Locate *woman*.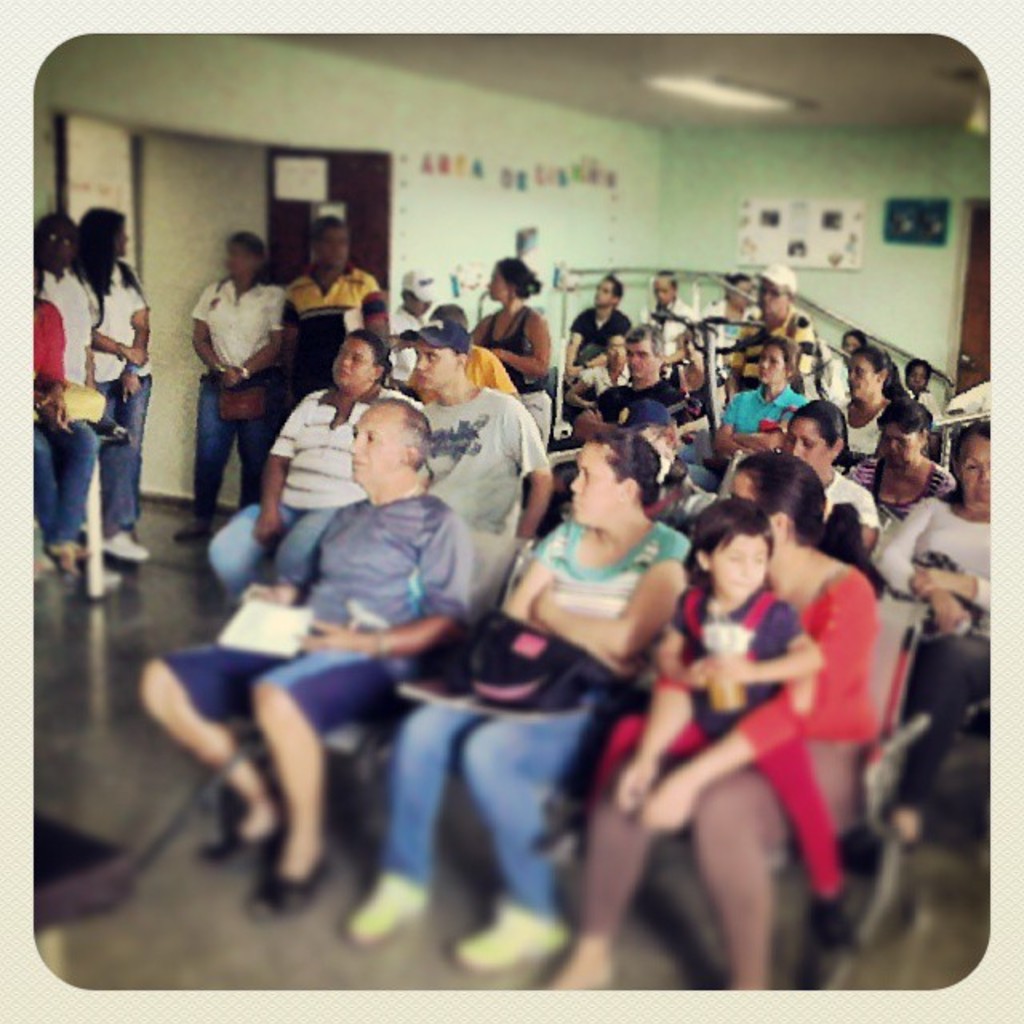
Bounding box: 875 422 997 830.
